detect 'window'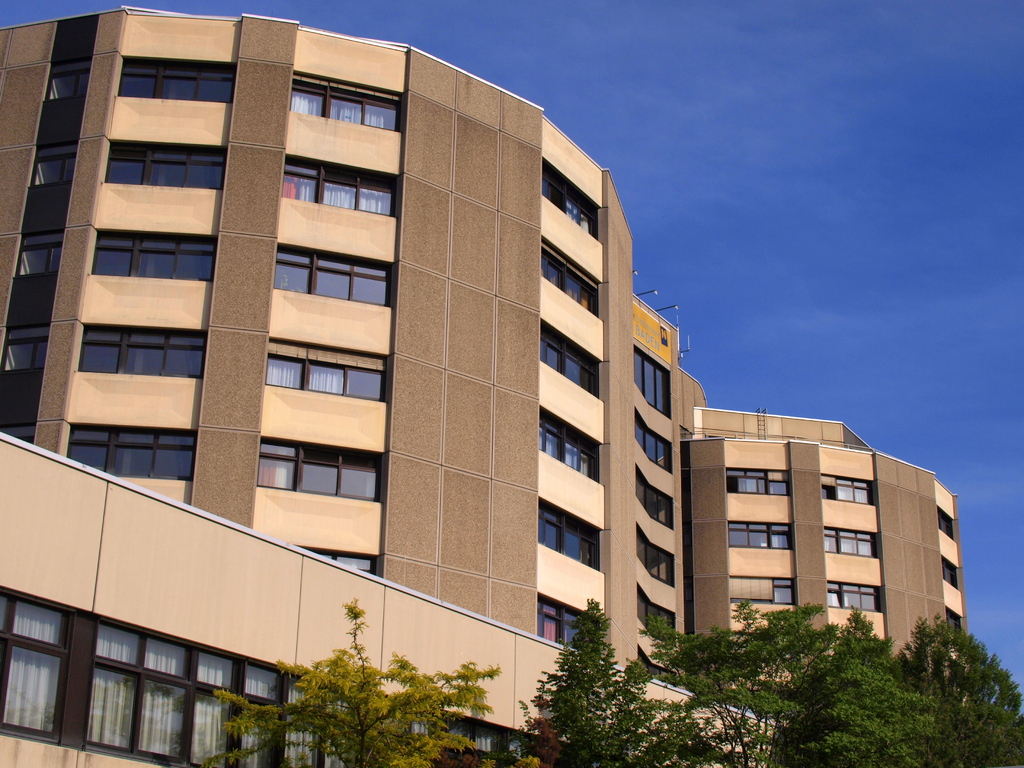
pyautogui.locateOnScreen(287, 84, 397, 128)
